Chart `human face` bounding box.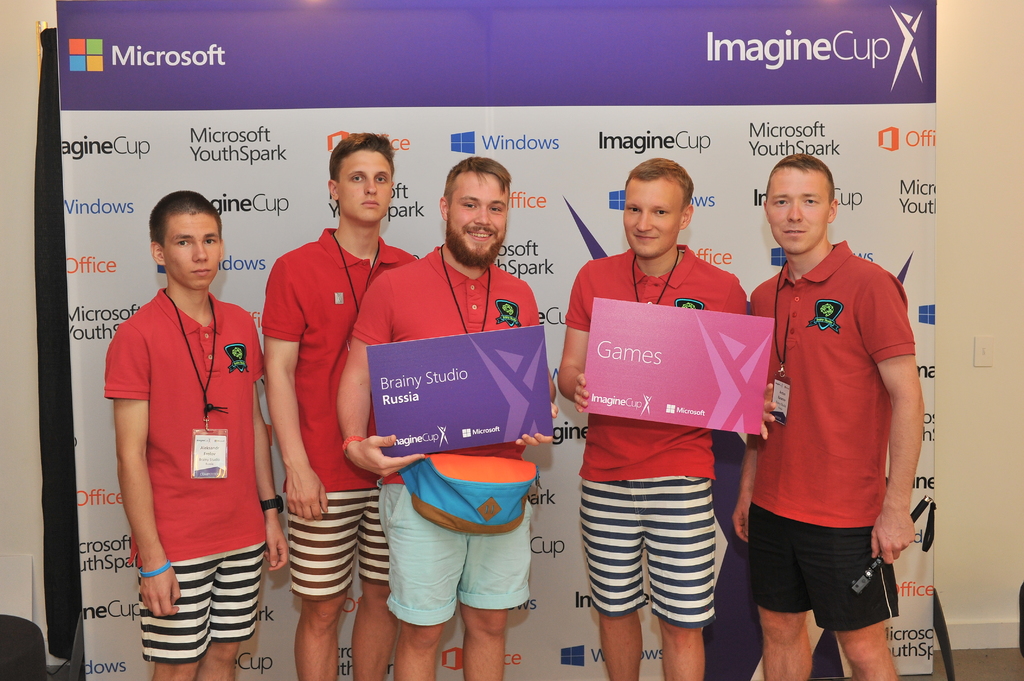
Charted: 623,177,683,256.
